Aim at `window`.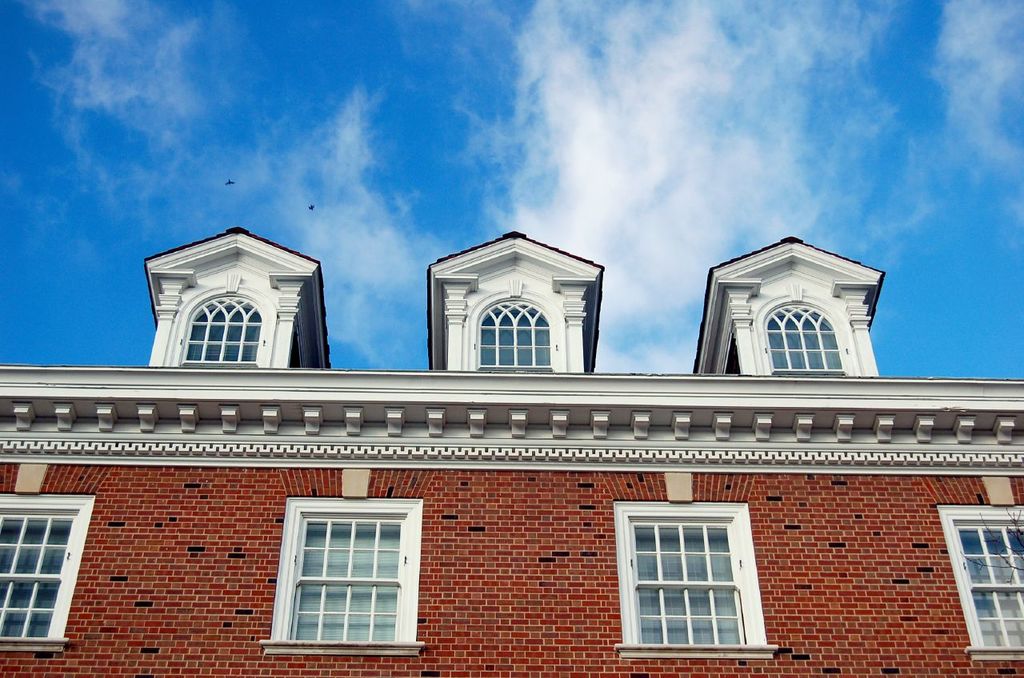
Aimed at [left=0, top=492, right=92, bottom=650].
